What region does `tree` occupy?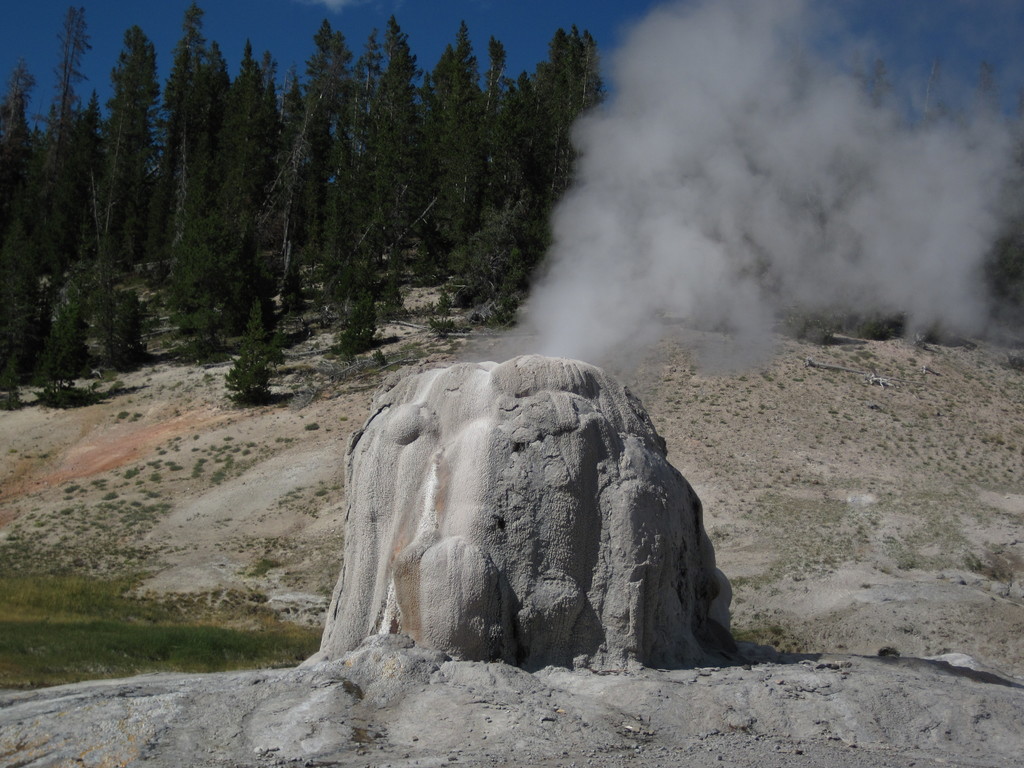
[419,34,515,291].
